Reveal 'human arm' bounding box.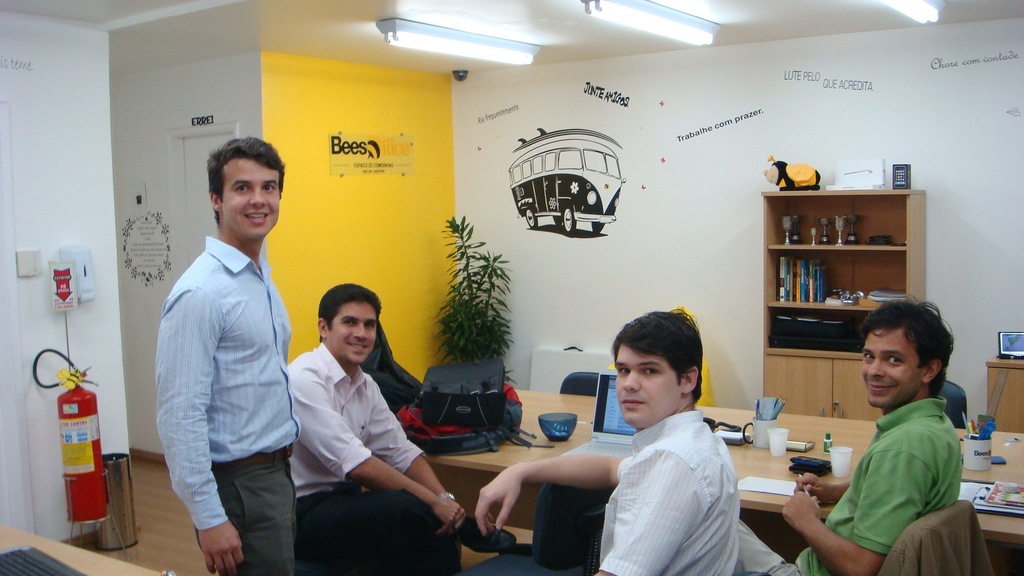
Revealed: bbox(449, 437, 638, 547).
